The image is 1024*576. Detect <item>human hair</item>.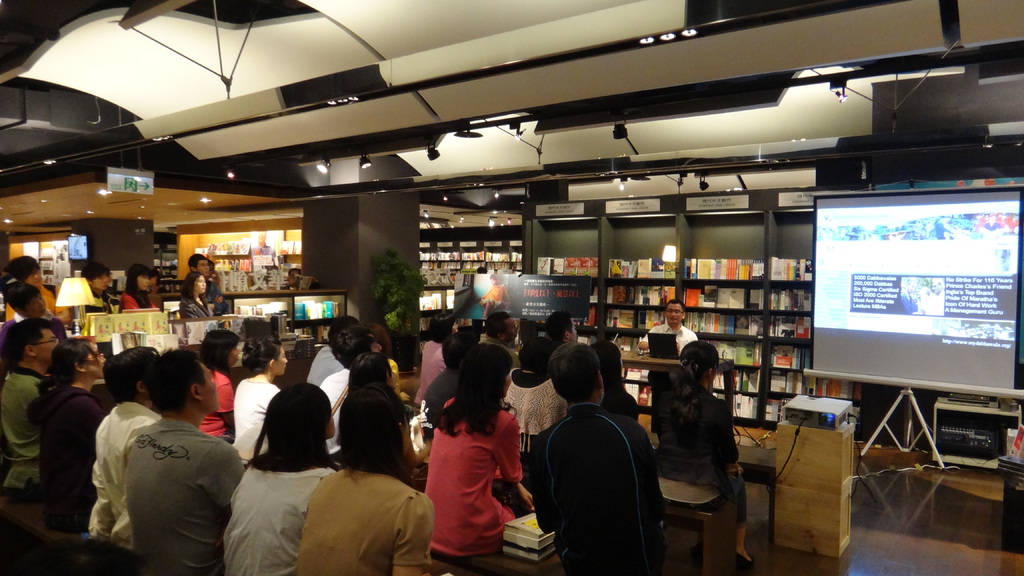
Detection: locate(483, 310, 507, 338).
